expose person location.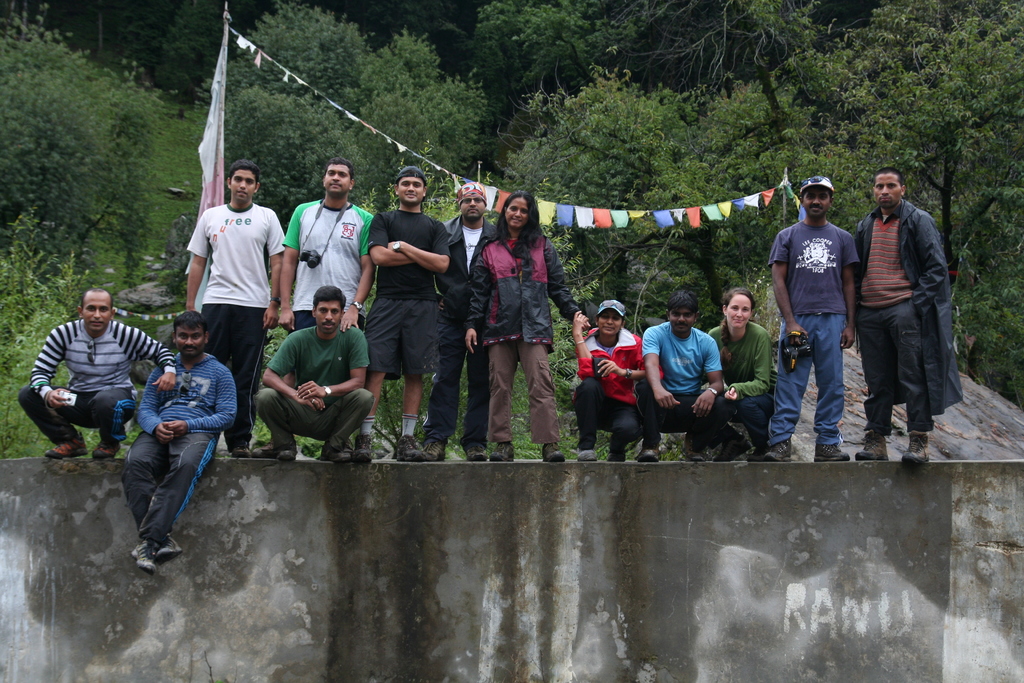
Exposed at [281, 152, 374, 358].
